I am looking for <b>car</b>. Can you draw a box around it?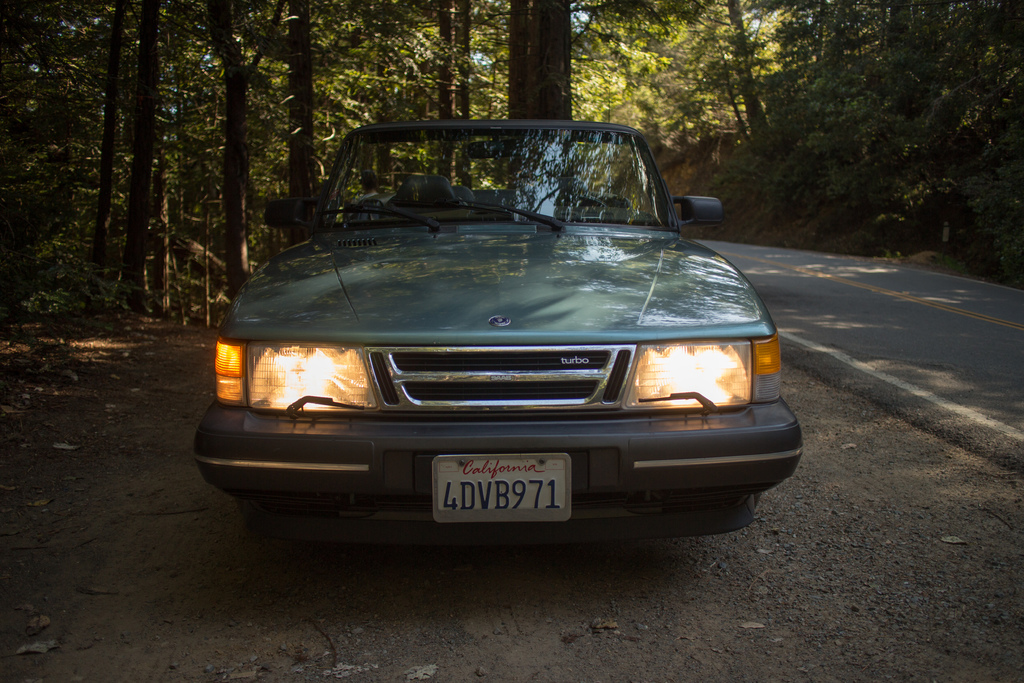
Sure, the bounding box is select_region(190, 119, 810, 560).
